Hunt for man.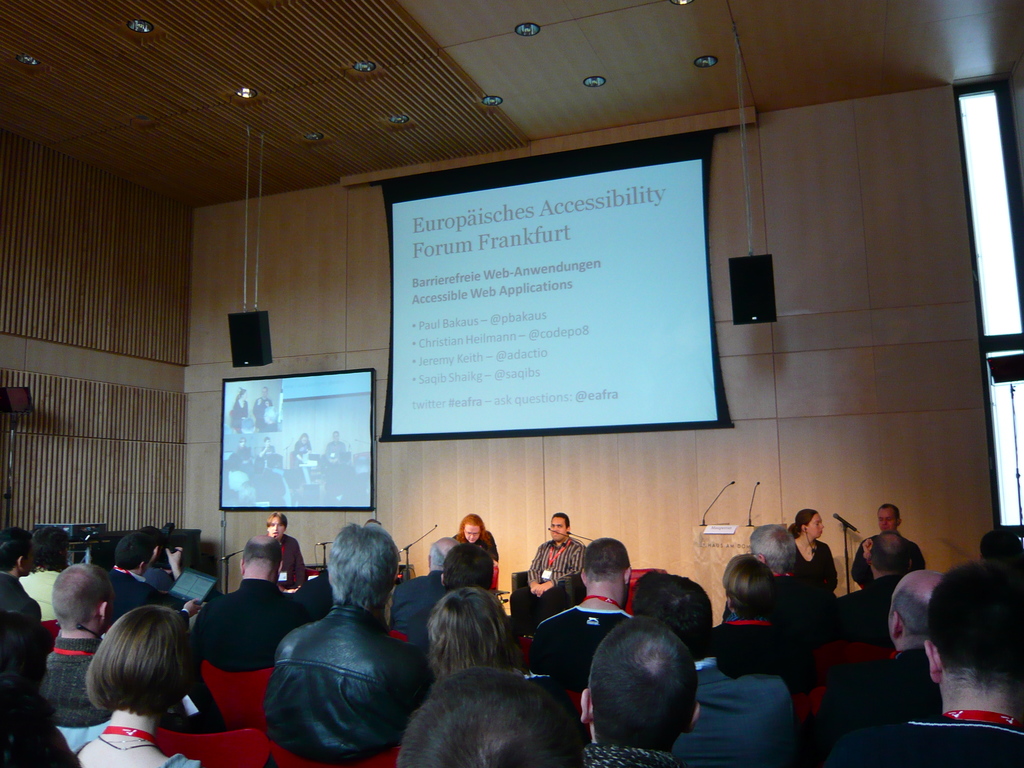
Hunted down at select_region(390, 537, 463, 647).
